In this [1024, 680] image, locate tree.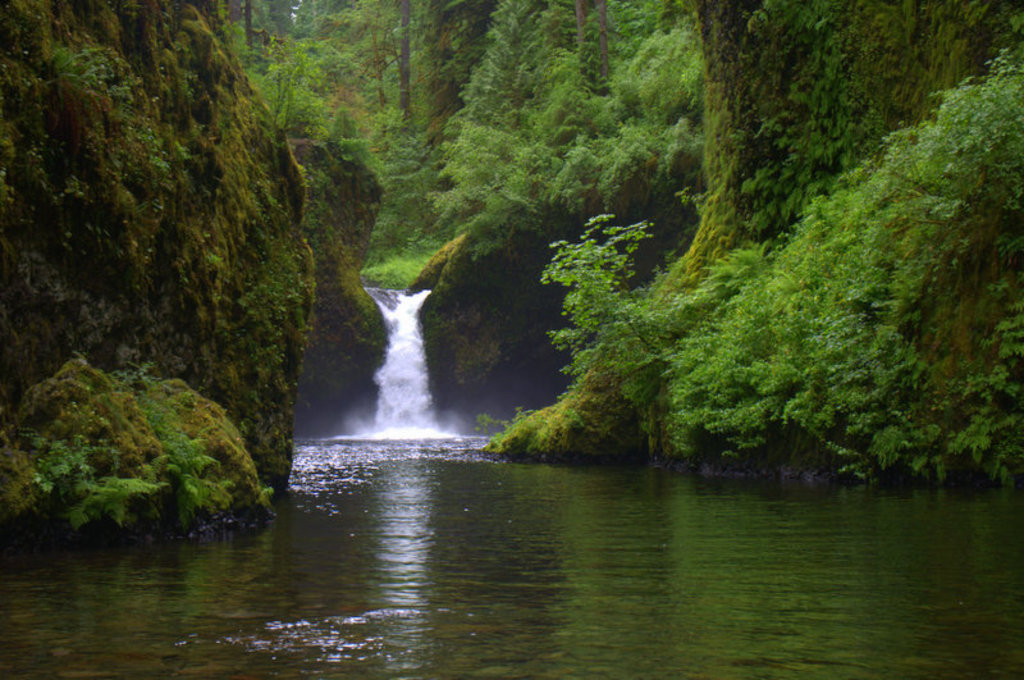
Bounding box: <box>434,0,545,120</box>.
